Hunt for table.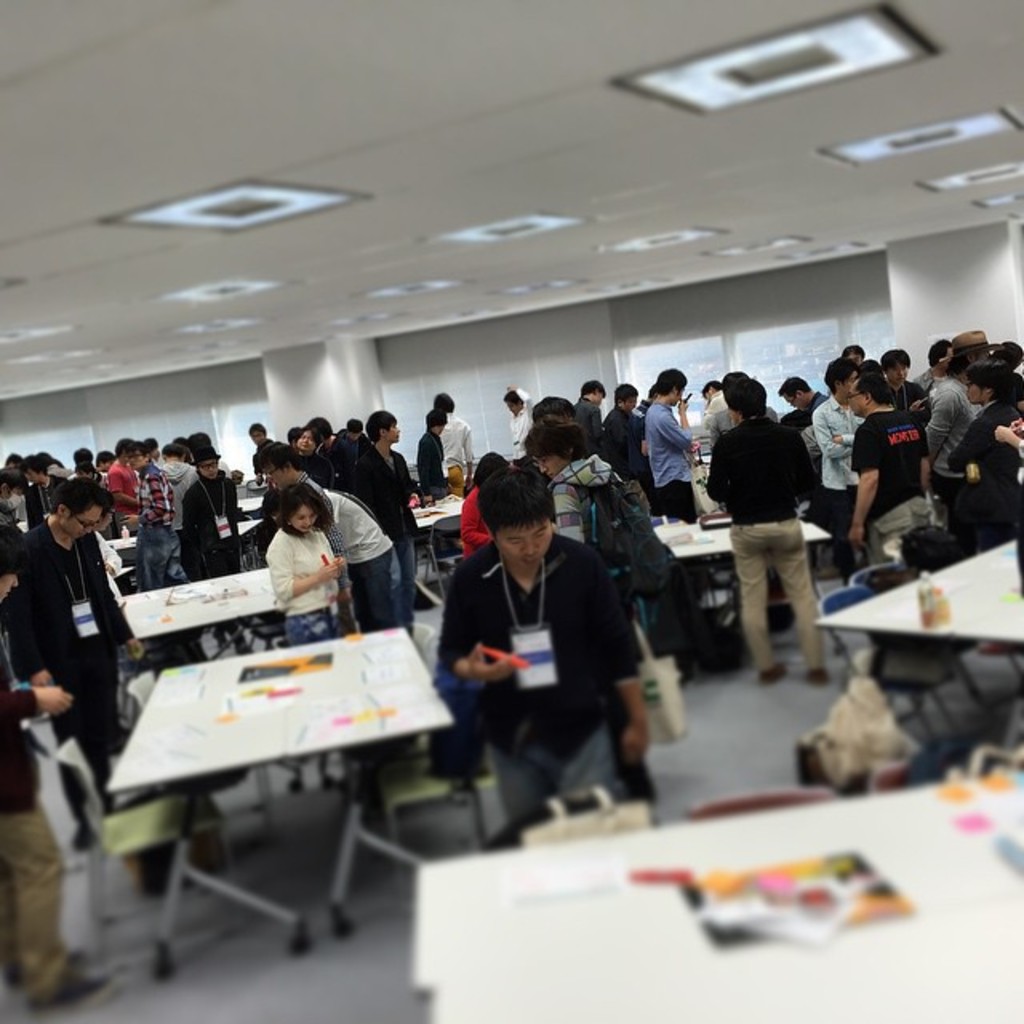
Hunted down at (left=120, top=507, right=269, bottom=568).
